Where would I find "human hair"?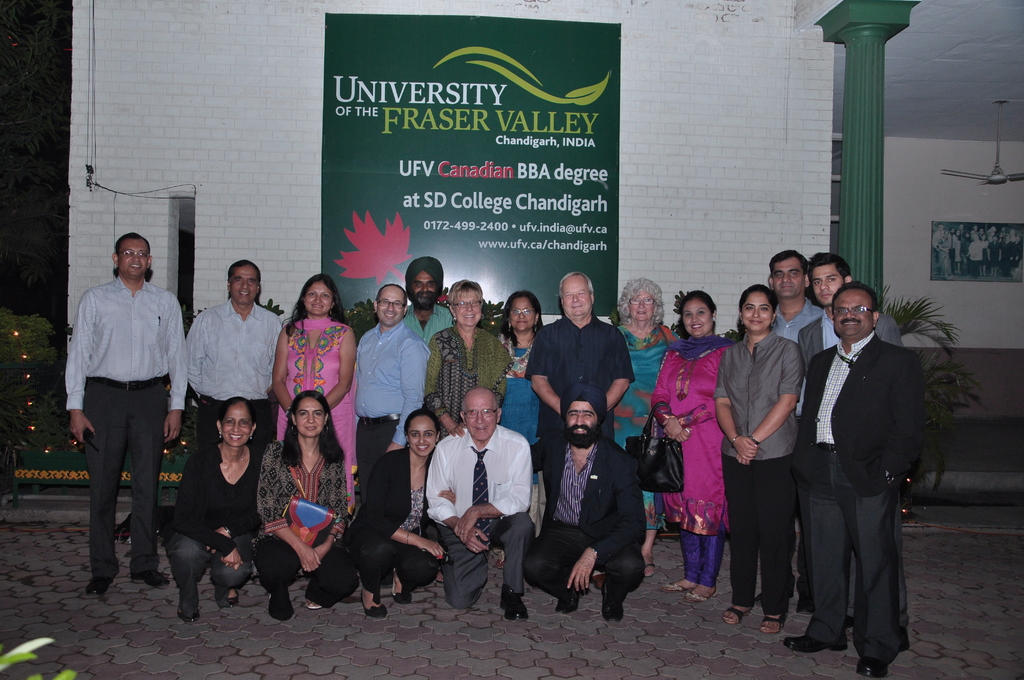
At l=499, t=293, r=543, b=346.
